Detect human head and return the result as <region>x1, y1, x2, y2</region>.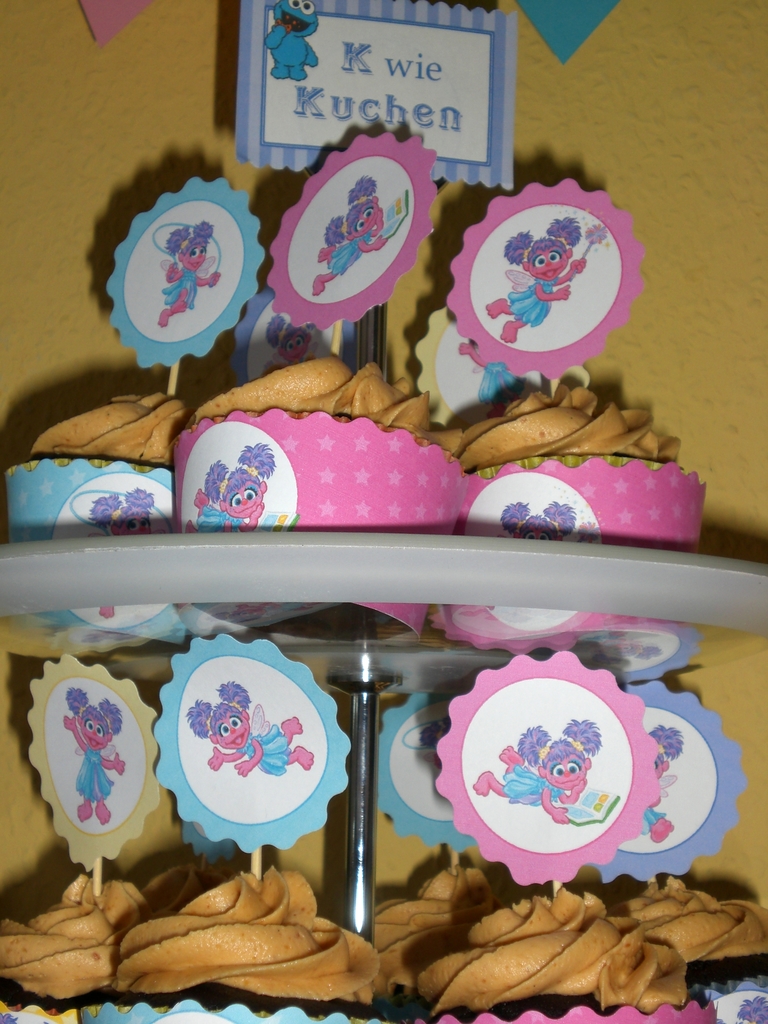
<region>525, 239, 572, 280</region>.
